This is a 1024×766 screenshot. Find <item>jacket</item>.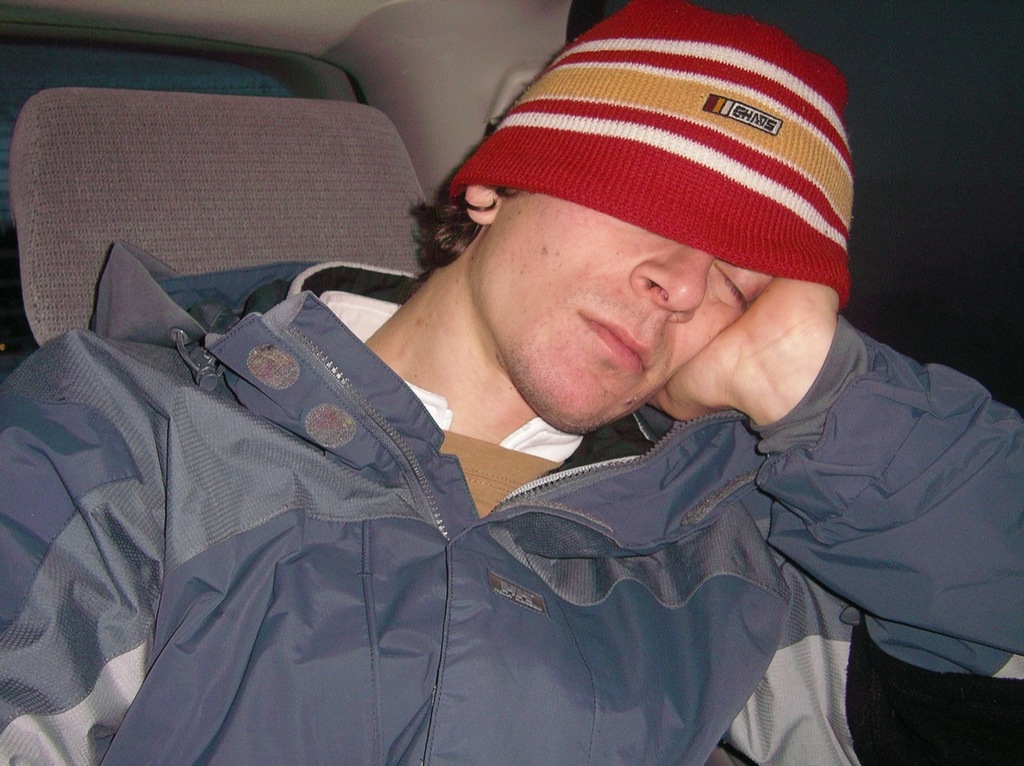
Bounding box: locate(0, 236, 1023, 764).
